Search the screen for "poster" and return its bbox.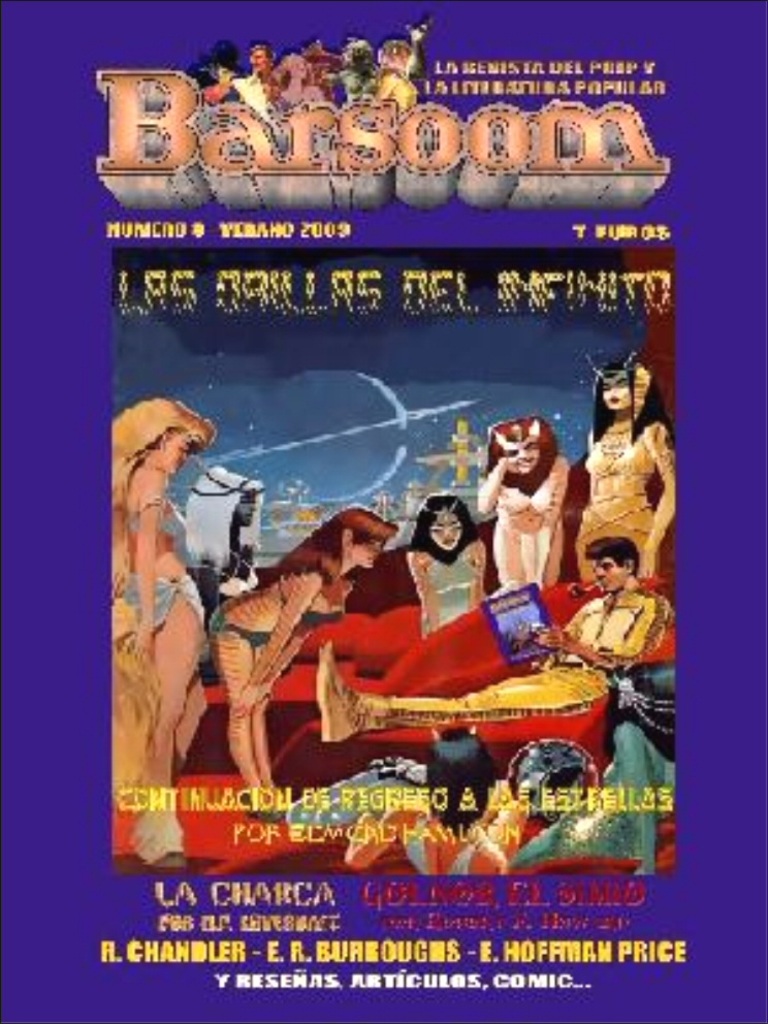
Found: box=[0, 0, 767, 1023].
